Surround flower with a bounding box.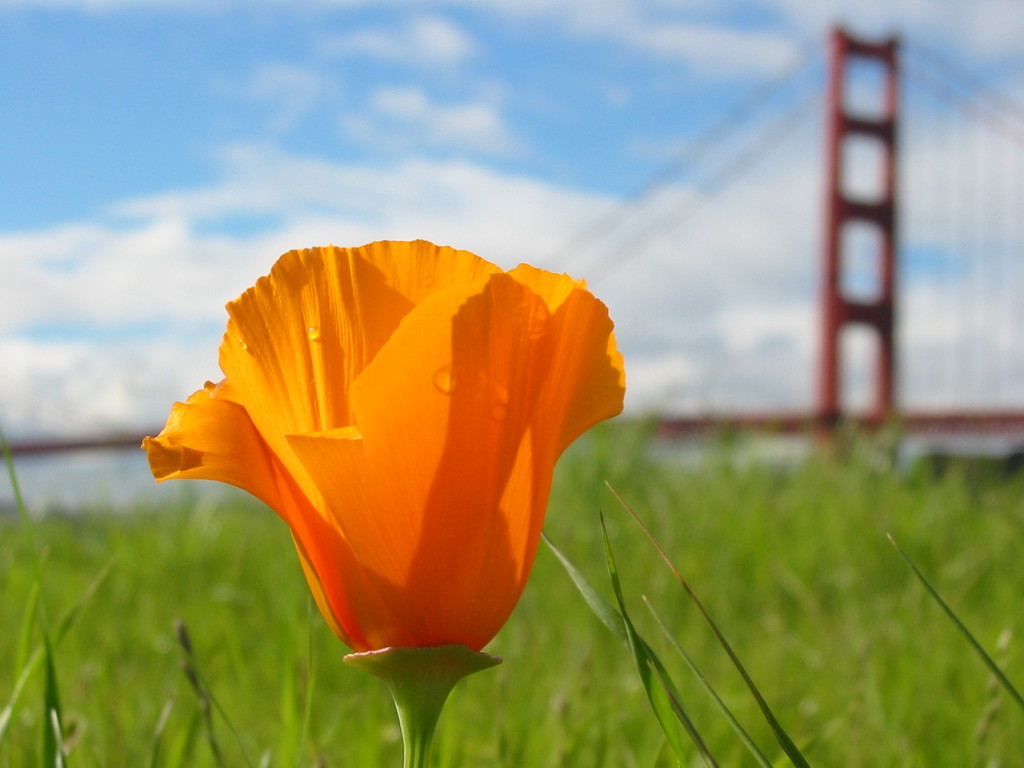
l=140, t=226, r=620, b=668.
